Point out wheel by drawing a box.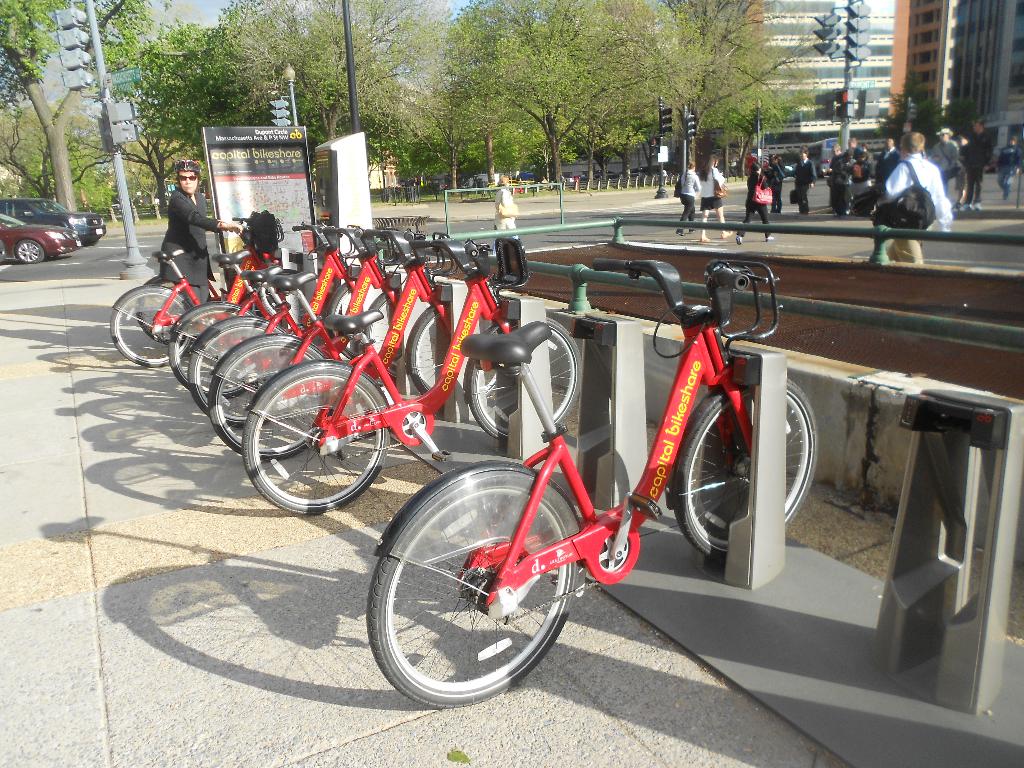
<box>470,316,580,438</box>.
